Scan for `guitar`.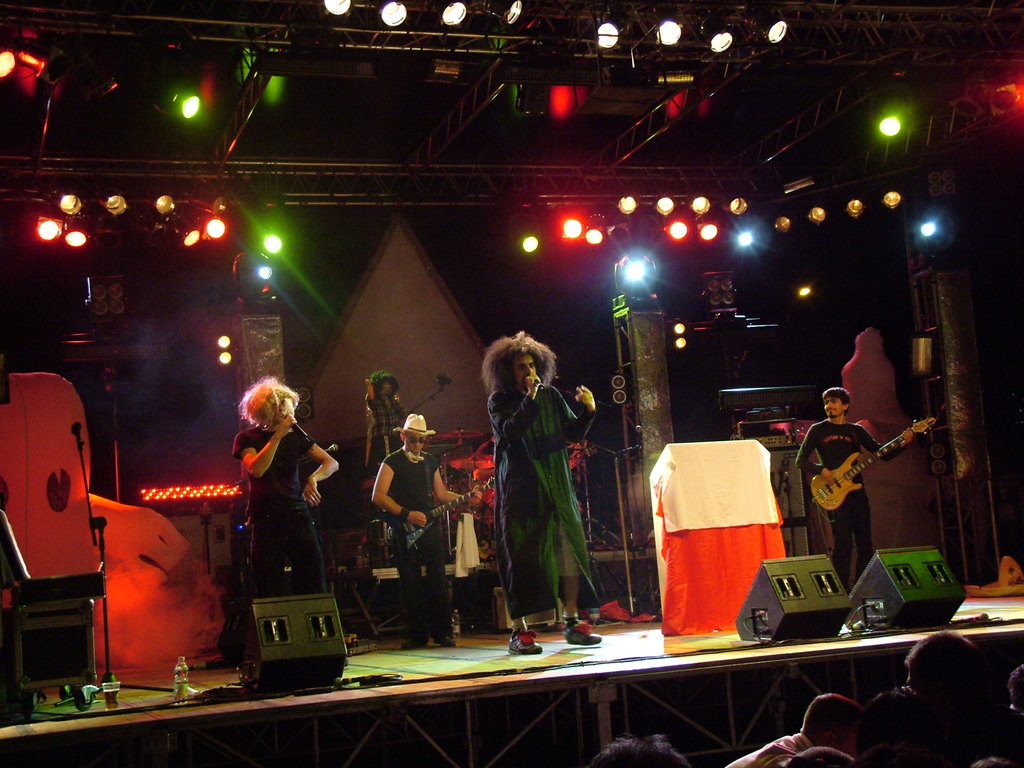
Scan result: BBox(369, 476, 494, 572).
